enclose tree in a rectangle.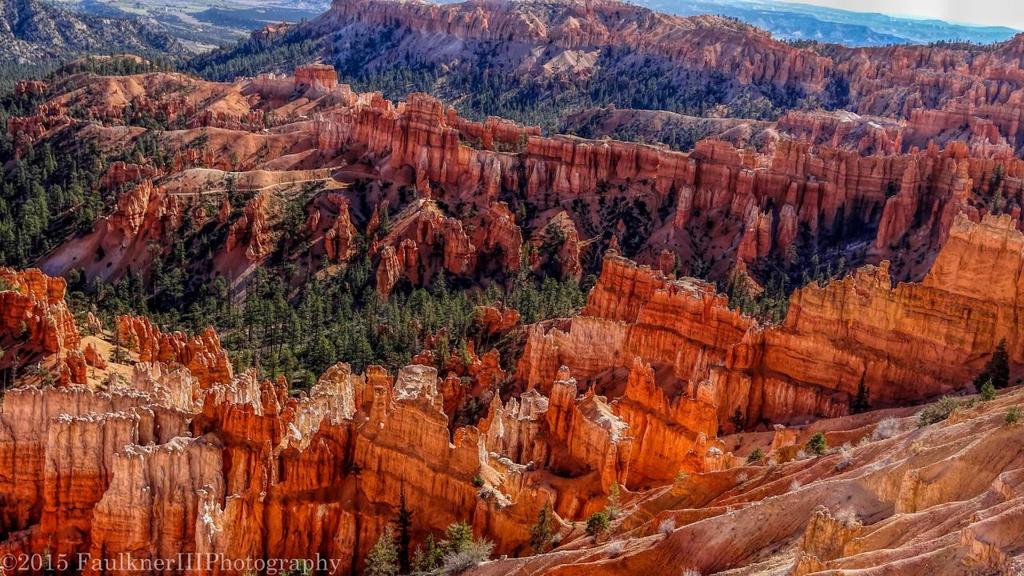
[0, 131, 14, 168].
